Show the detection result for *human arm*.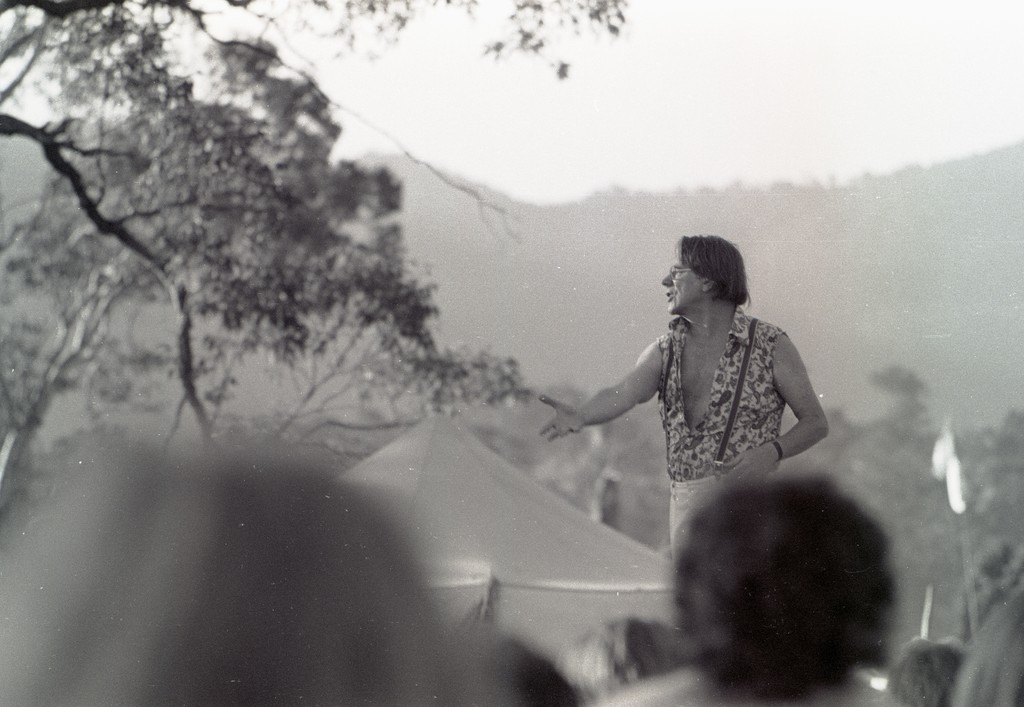
Rect(540, 342, 656, 438).
